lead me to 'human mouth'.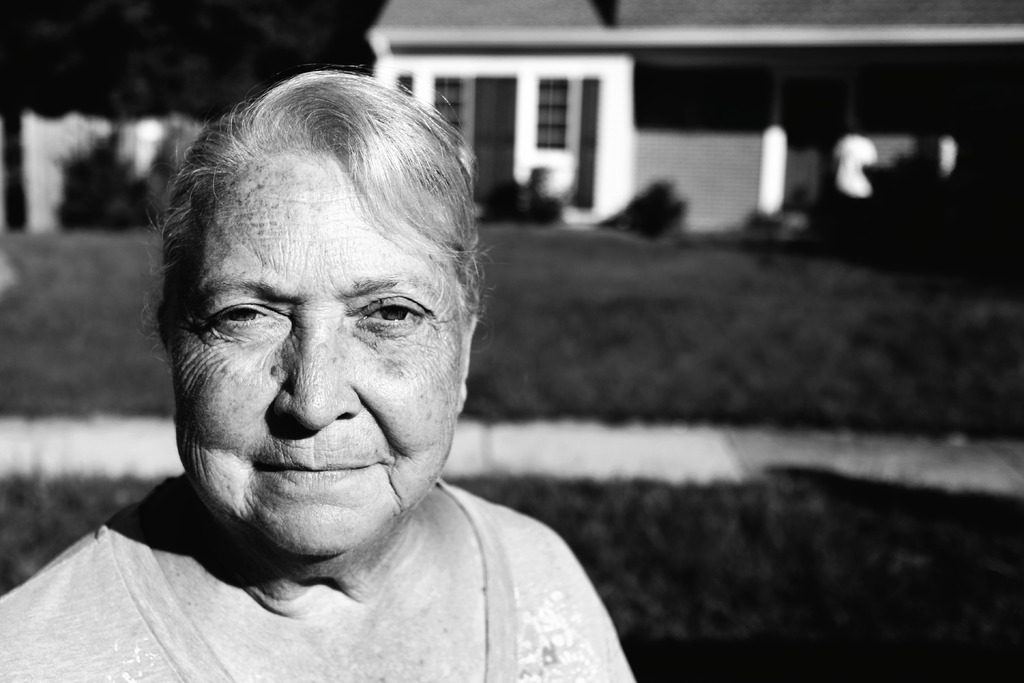
Lead to [249, 454, 390, 490].
